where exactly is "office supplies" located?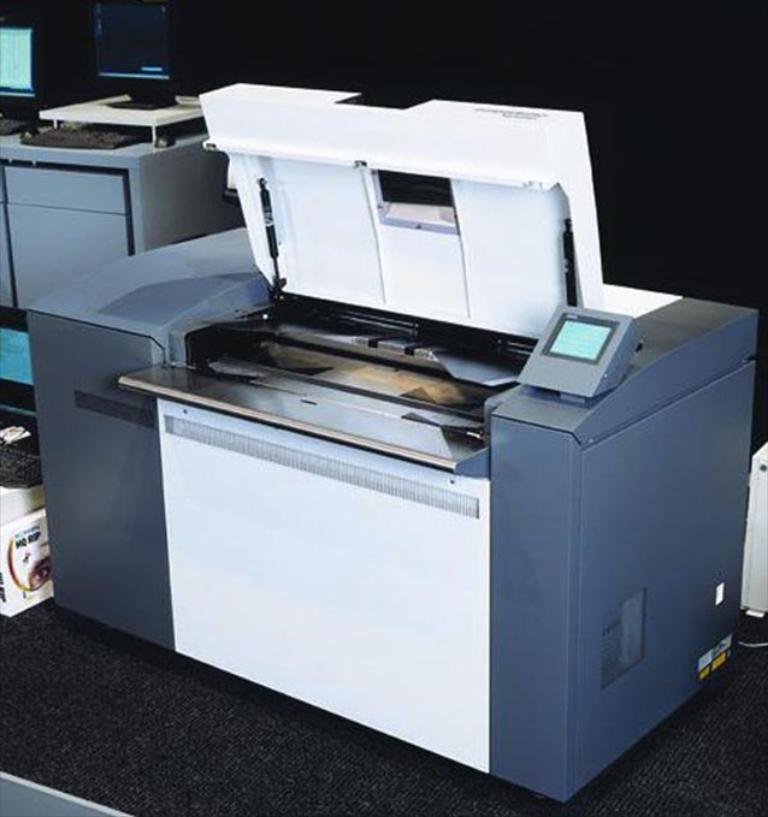
Its bounding box is <region>29, 78, 767, 803</region>.
